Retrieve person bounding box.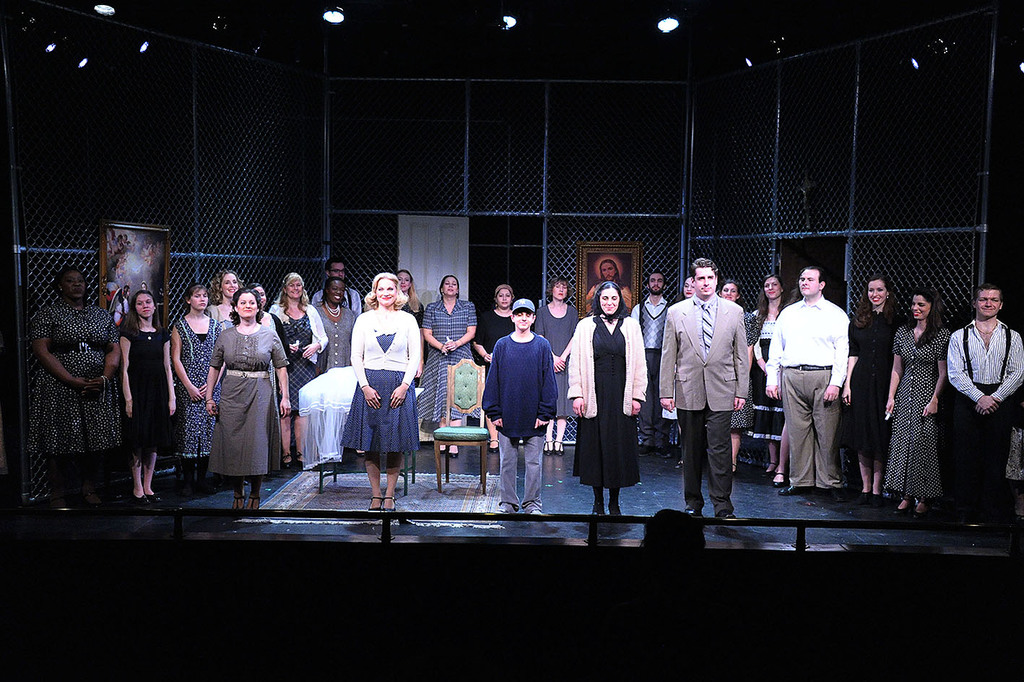
Bounding box: l=585, t=256, r=642, b=314.
